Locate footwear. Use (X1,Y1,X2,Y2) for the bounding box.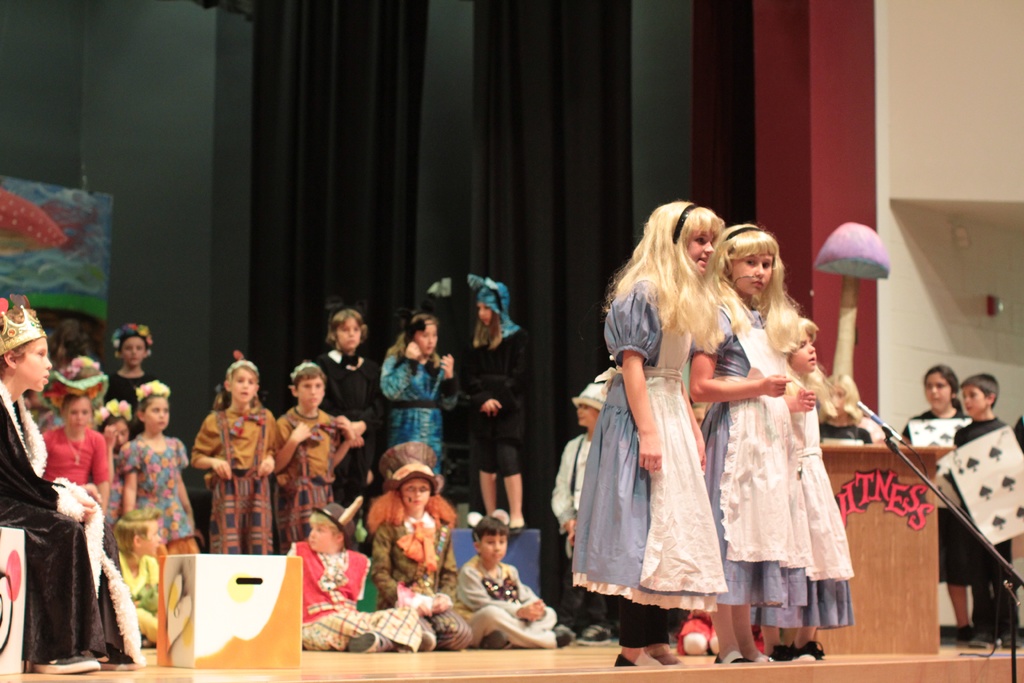
(1002,627,1022,650).
